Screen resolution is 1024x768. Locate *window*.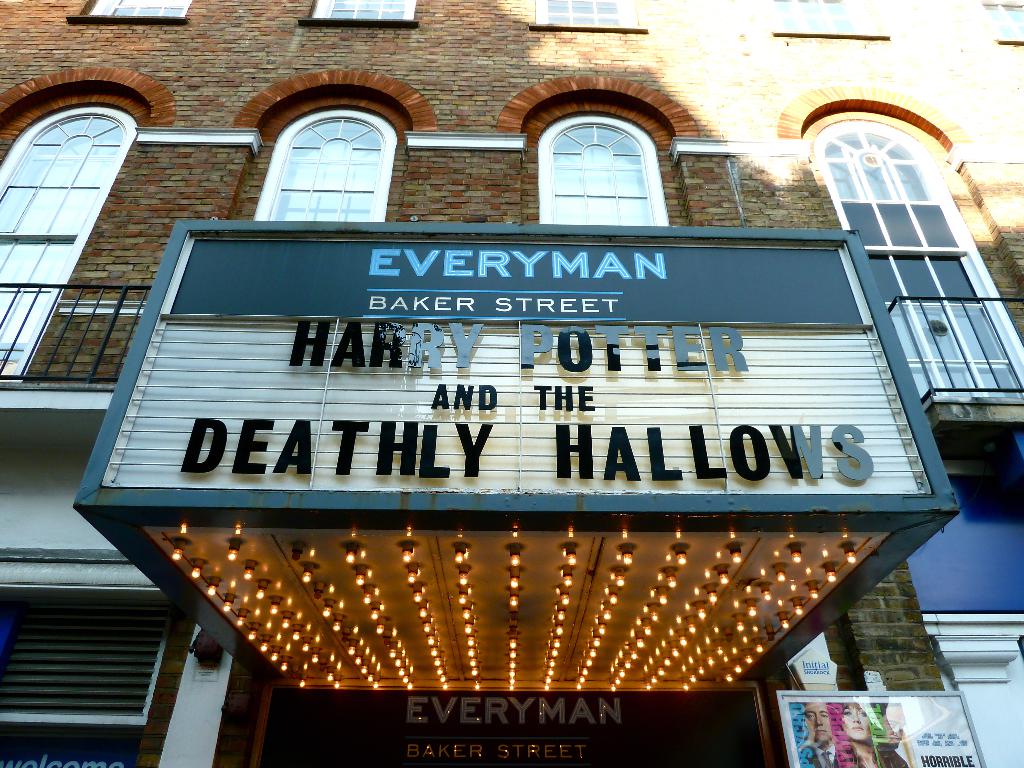
Rect(288, 0, 420, 29).
